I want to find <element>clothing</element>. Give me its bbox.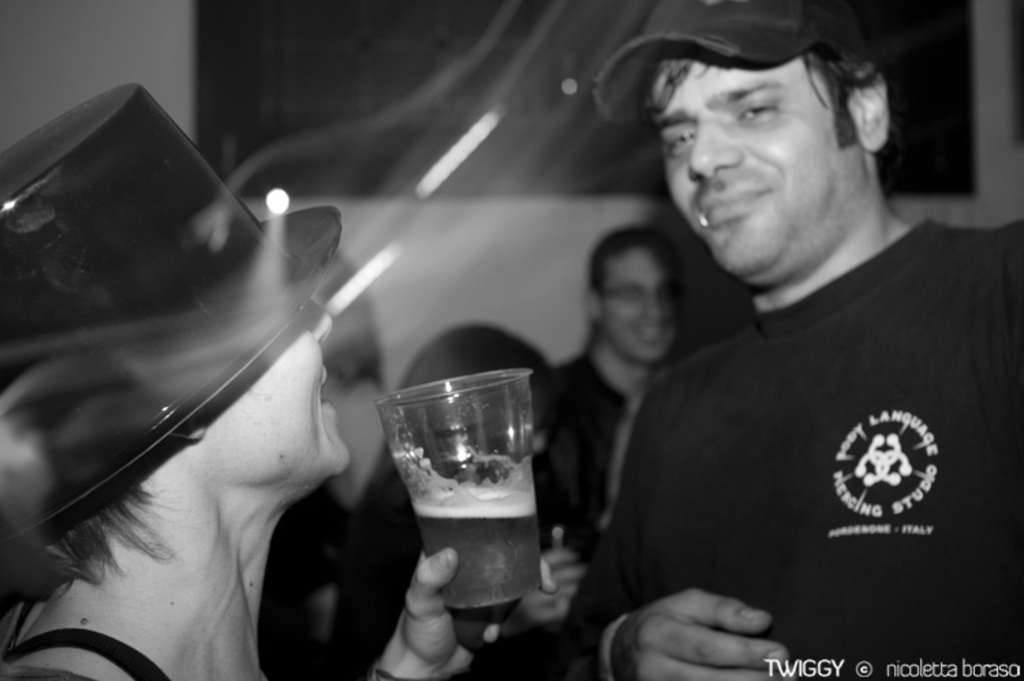
(605,188,994,666).
